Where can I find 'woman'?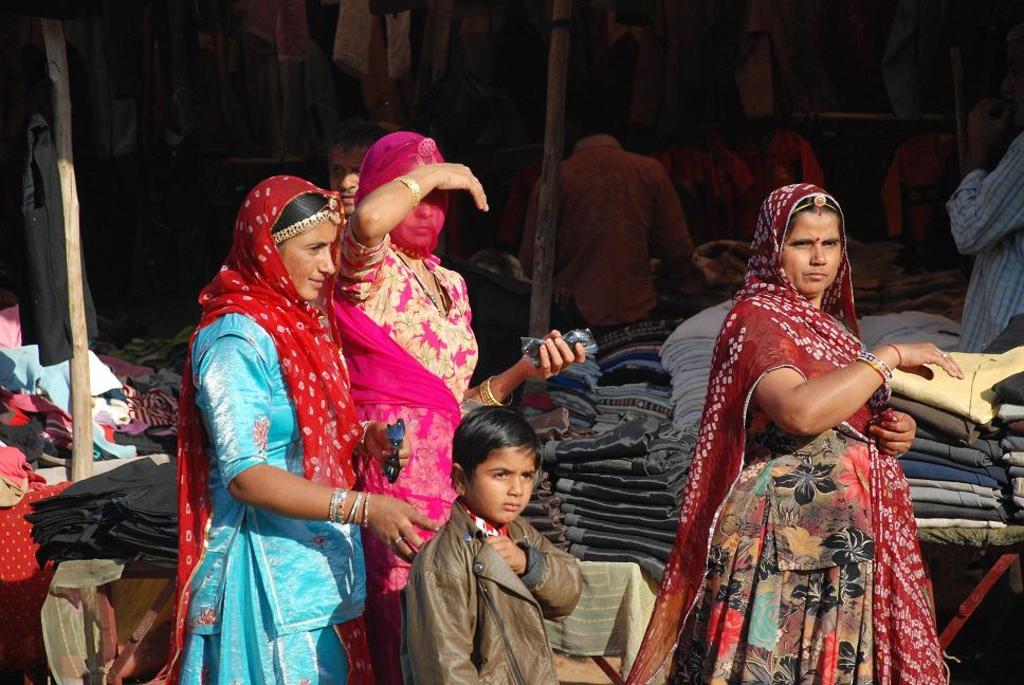
You can find it at rect(152, 174, 441, 684).
